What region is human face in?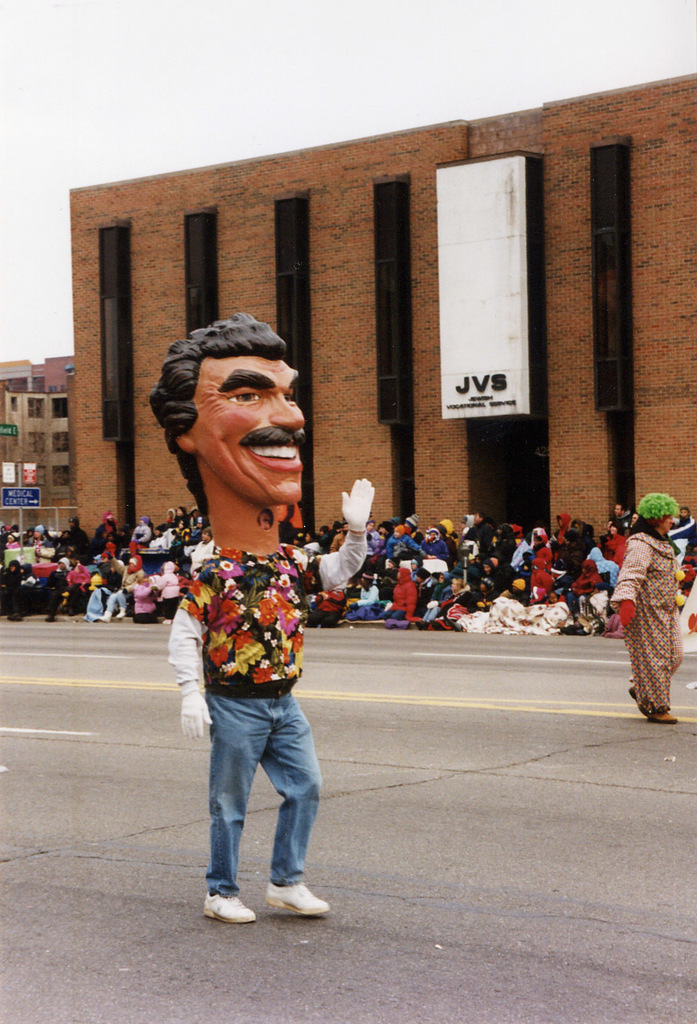
bbox(185, 342, 307, 508).
